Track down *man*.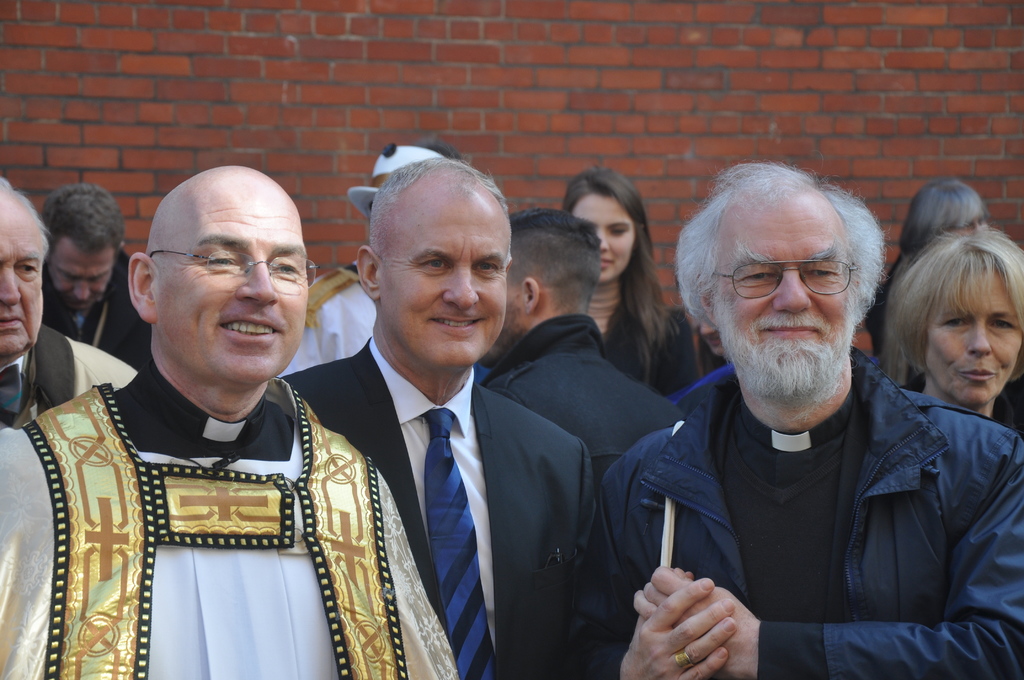
Tracked to locate(0, 161, 459, 679).
